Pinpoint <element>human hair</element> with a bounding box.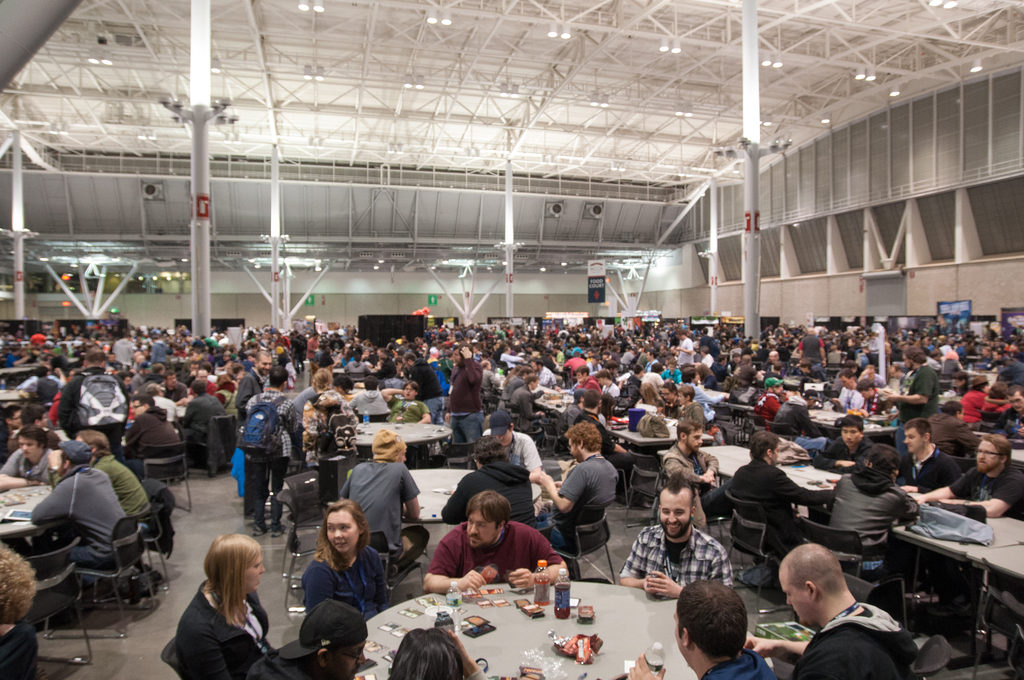
bbox(0, 546, 35, 621).
